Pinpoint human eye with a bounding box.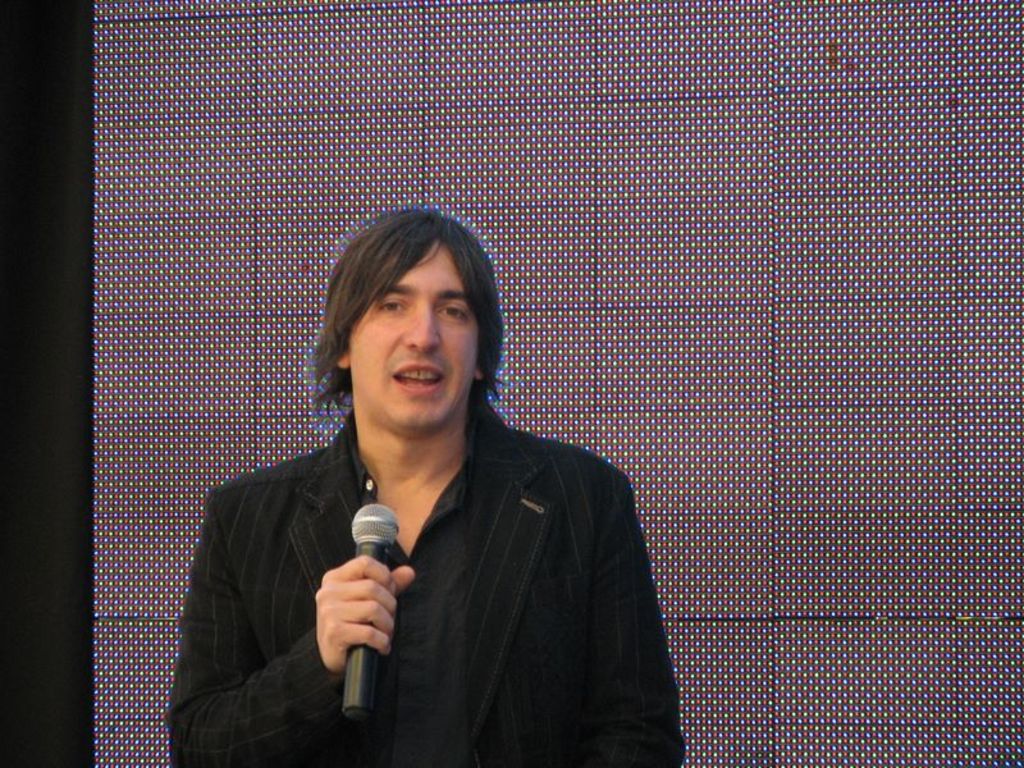
379 297 406 314.
